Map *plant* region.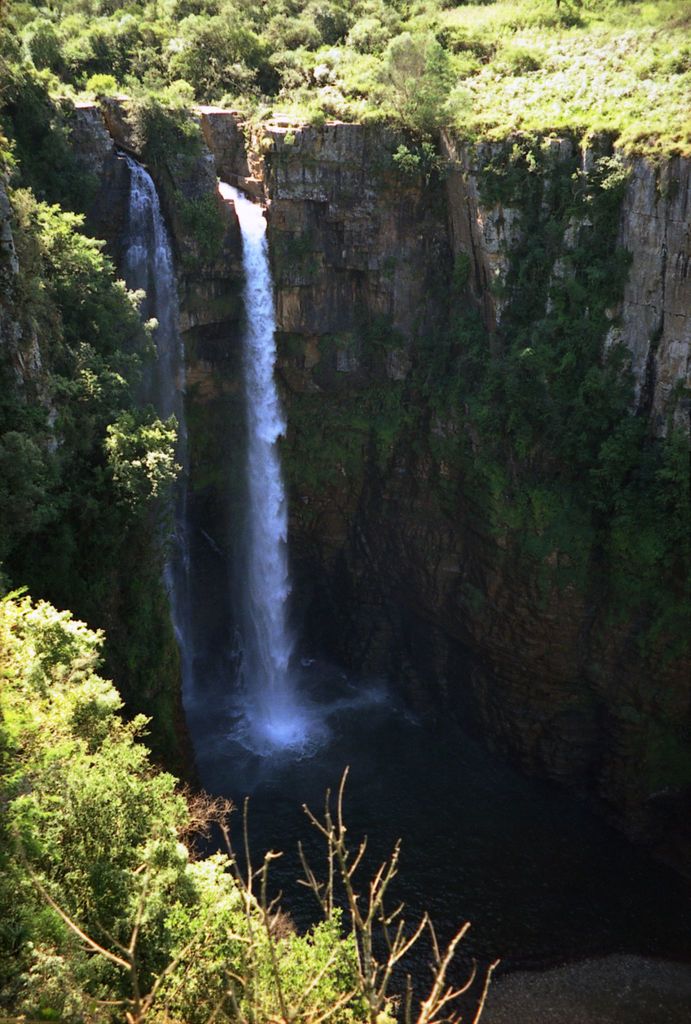
Mapped to [left=413, top=169, right=452, bottom=237].
